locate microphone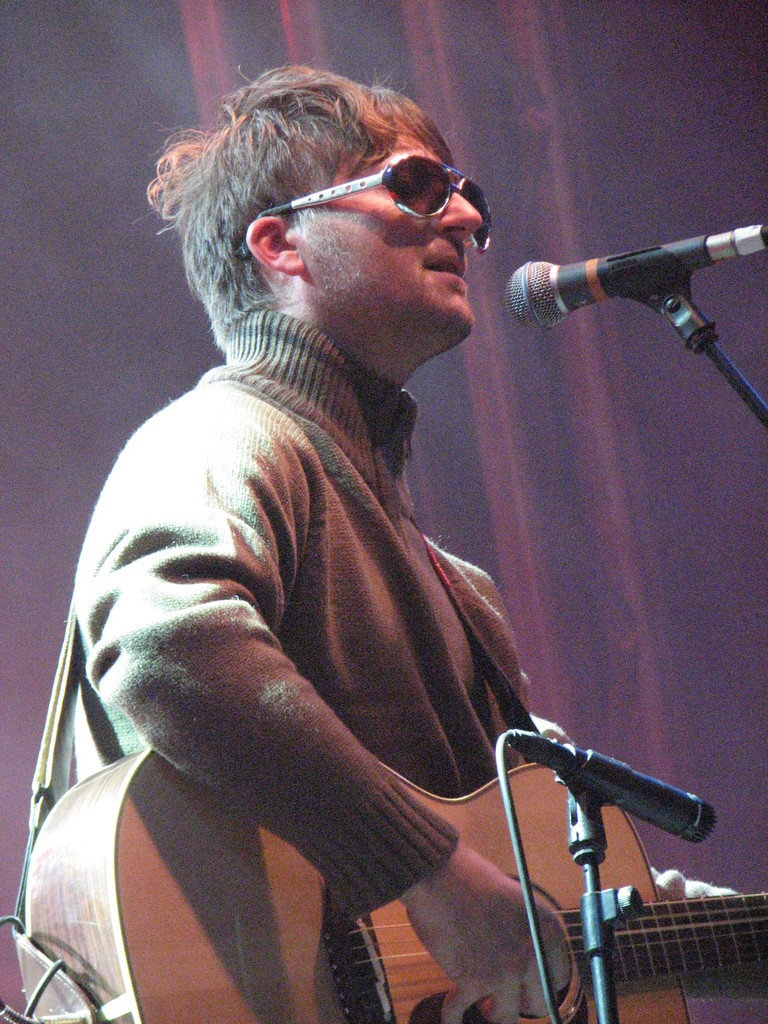
BBox(497, 232, 767, 340)
